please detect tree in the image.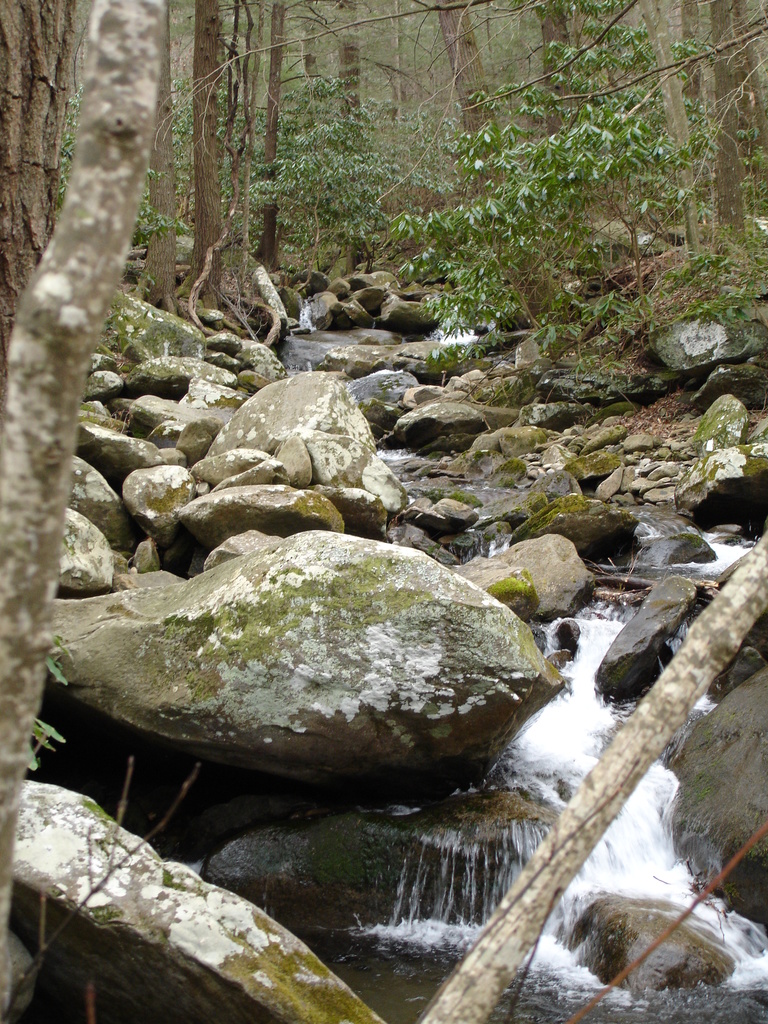
[left=621, top=0, right=767, bottom=266].
